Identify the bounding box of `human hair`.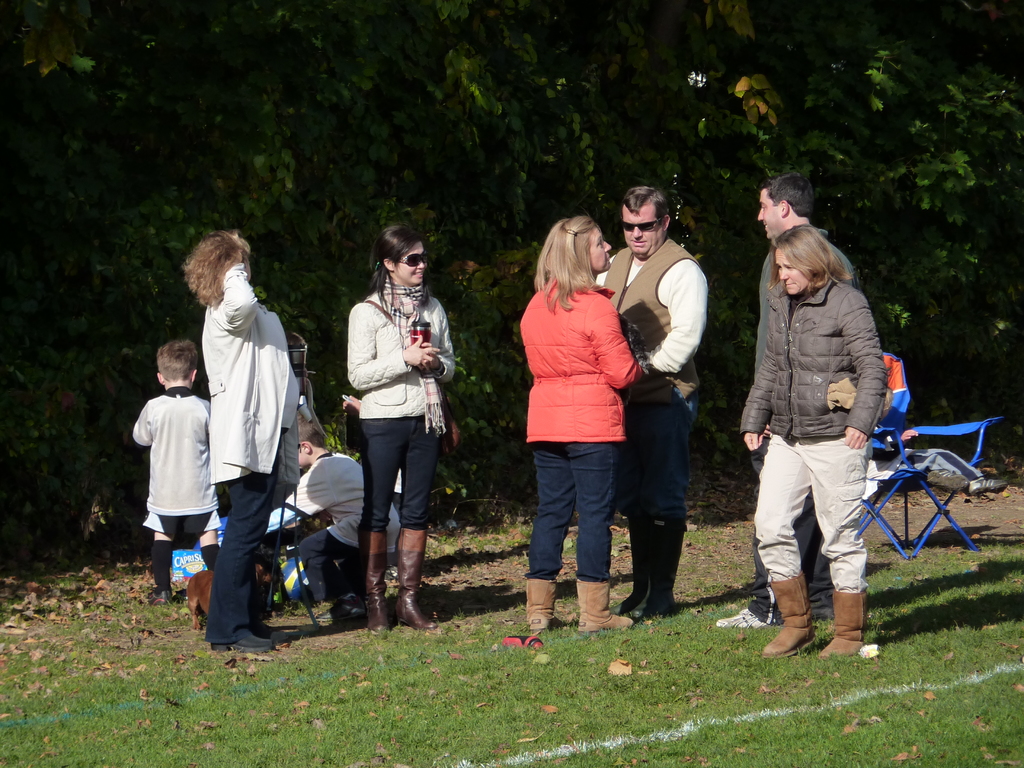
[156, 336, 196, 385].
